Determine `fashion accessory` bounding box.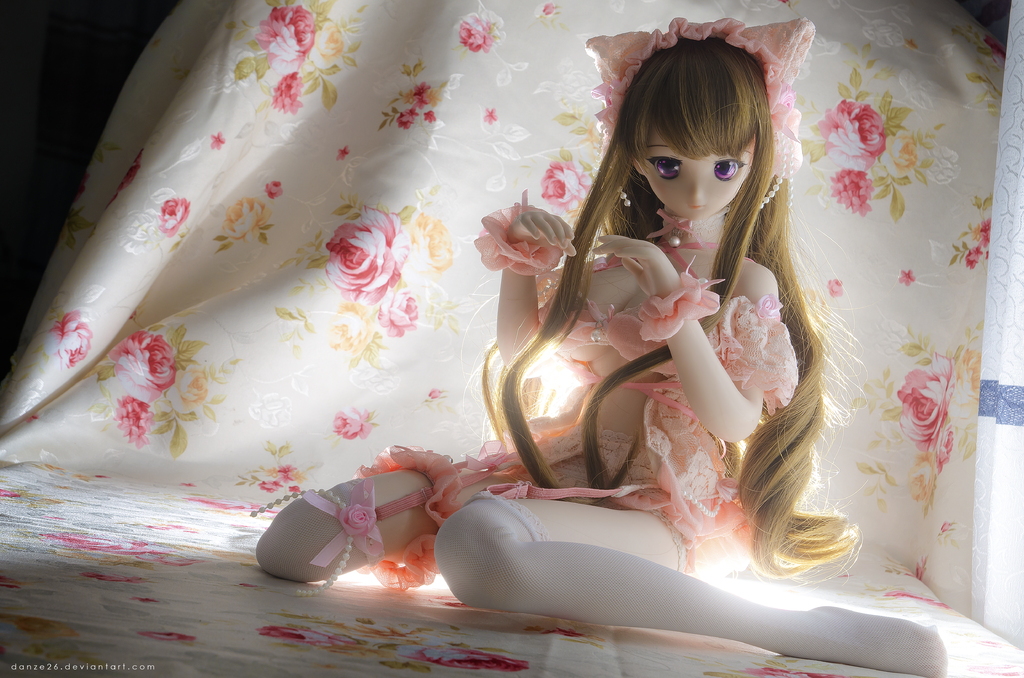
Determined: [x1=582, y1=11, x2=820, y2=213].
